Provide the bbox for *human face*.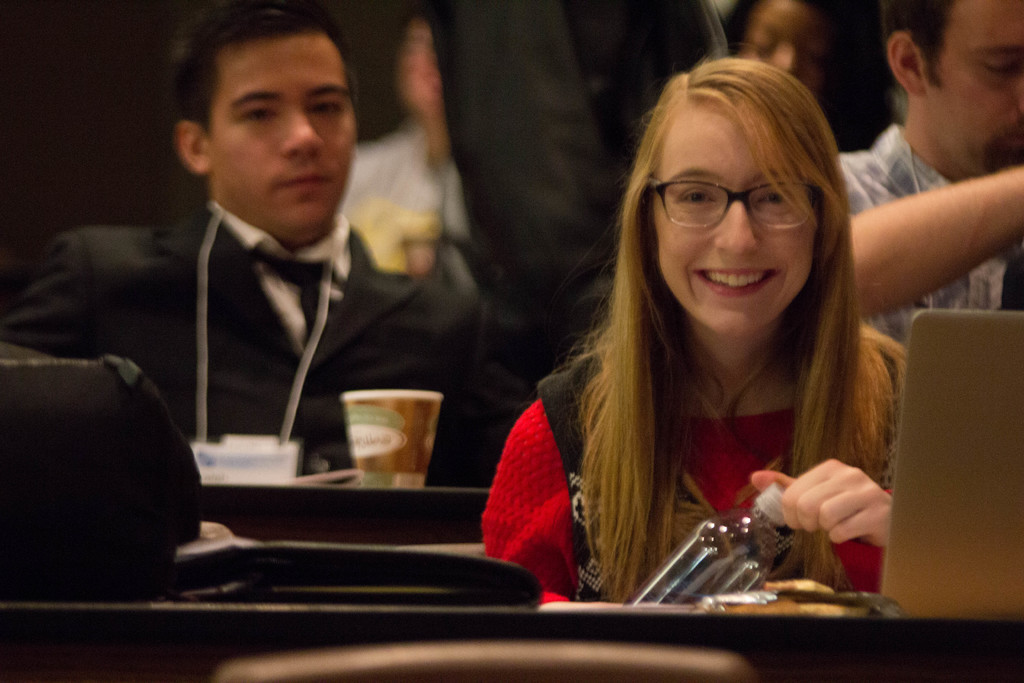
x1=657 y1=104 x2=815 y2=339.
